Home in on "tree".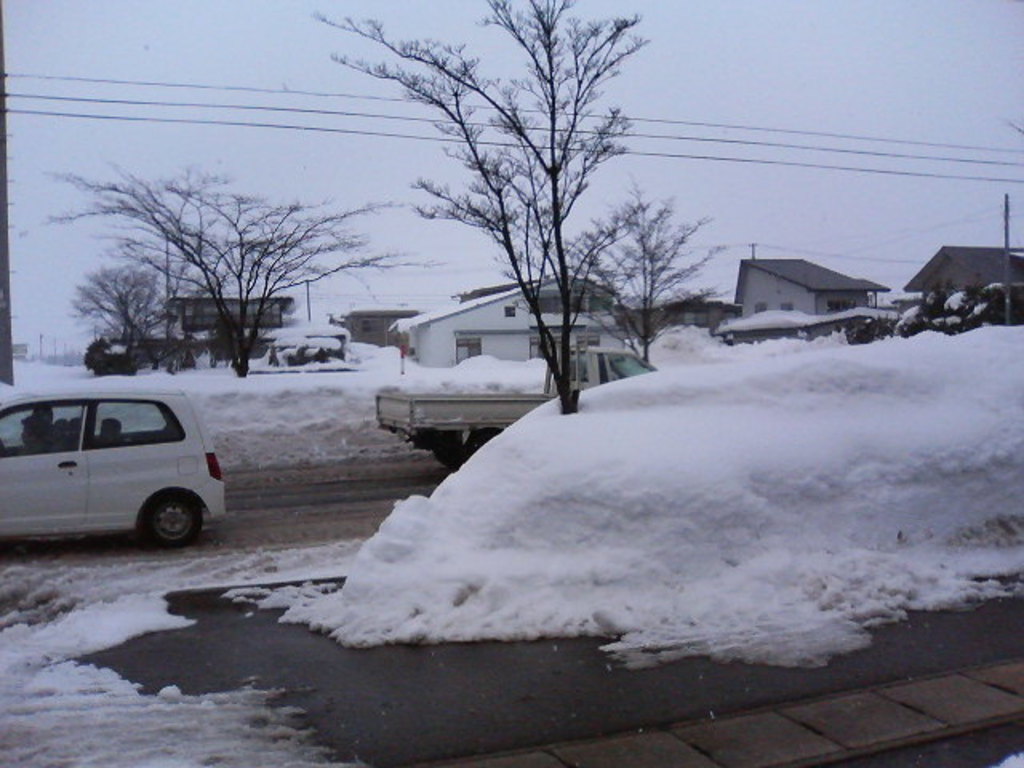
Homed in at [37, 152, 450, 378].
